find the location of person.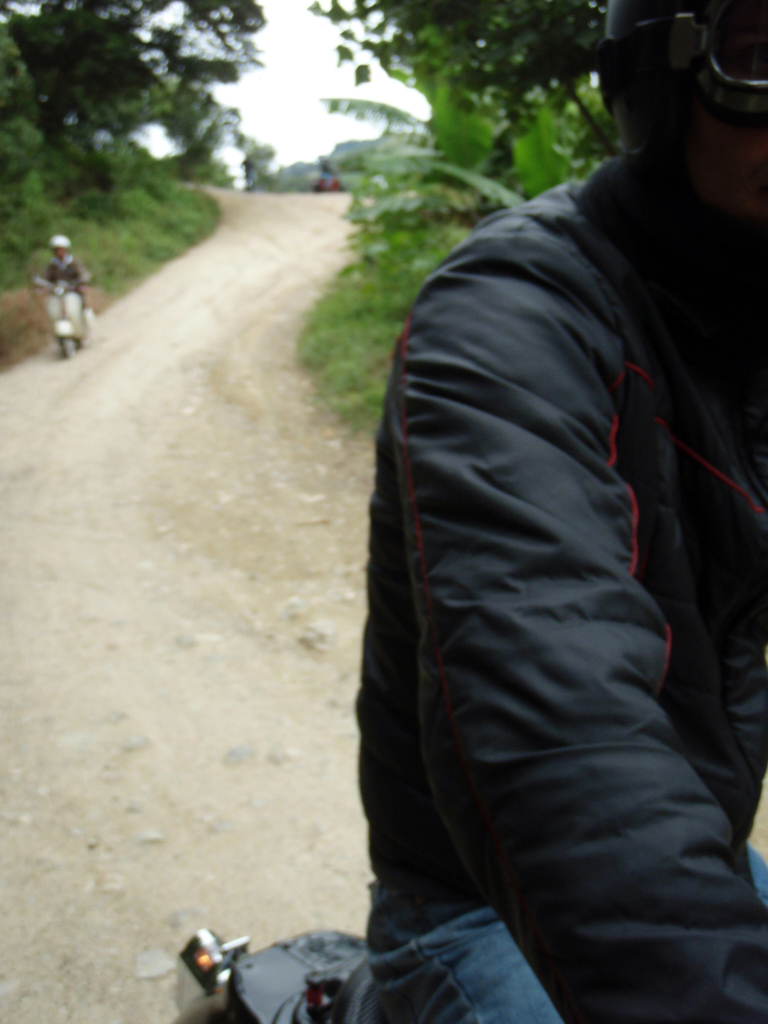
Location: rect(243, 160, 259, 172).
